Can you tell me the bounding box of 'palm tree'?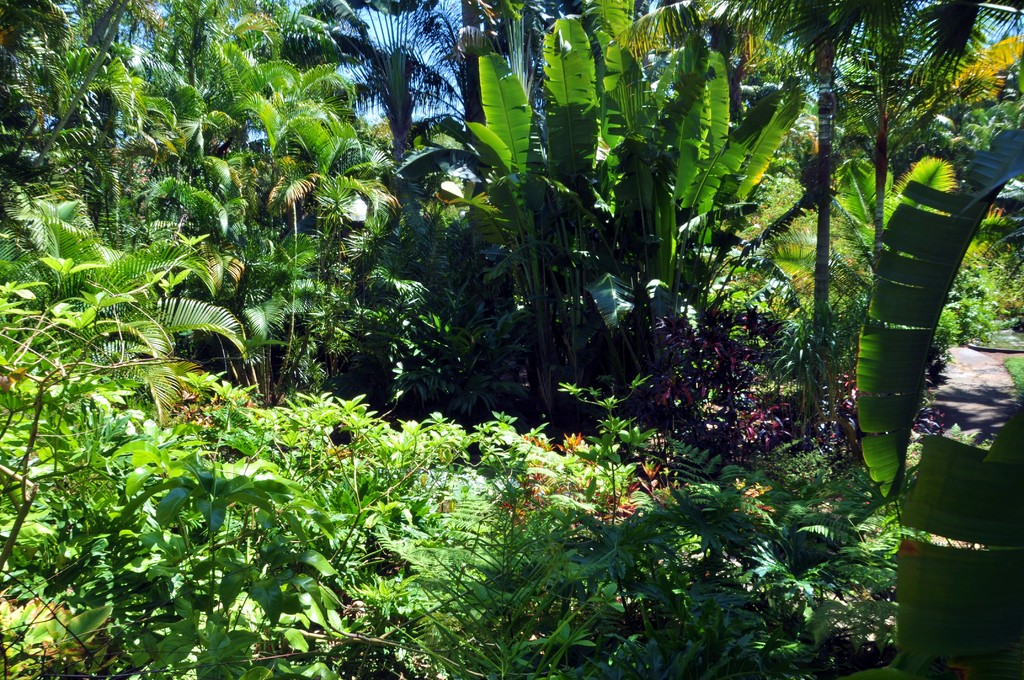
detection(12, 449, 178, 679).
